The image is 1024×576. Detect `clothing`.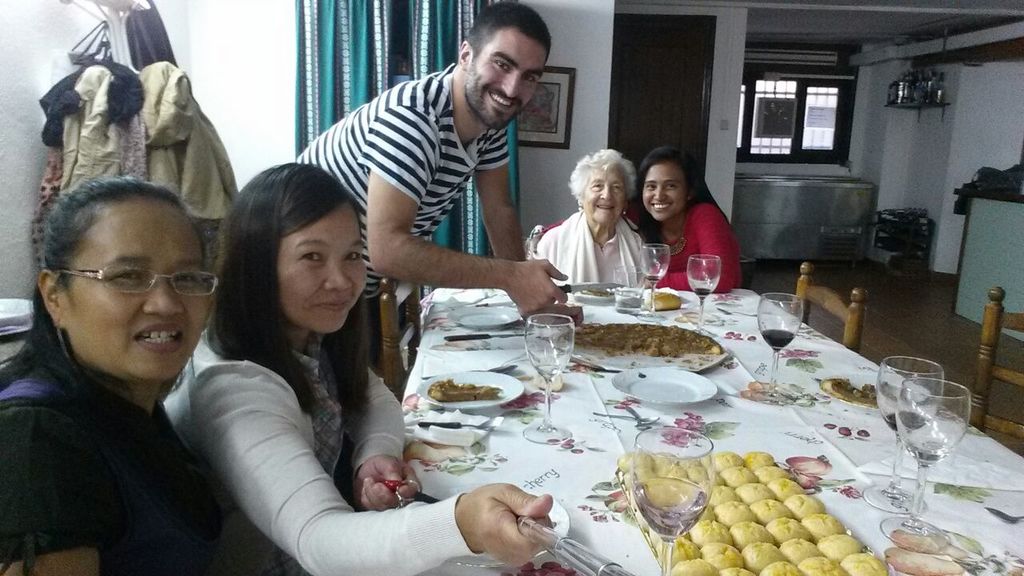
Detection: [543, 203, 658, 294].
